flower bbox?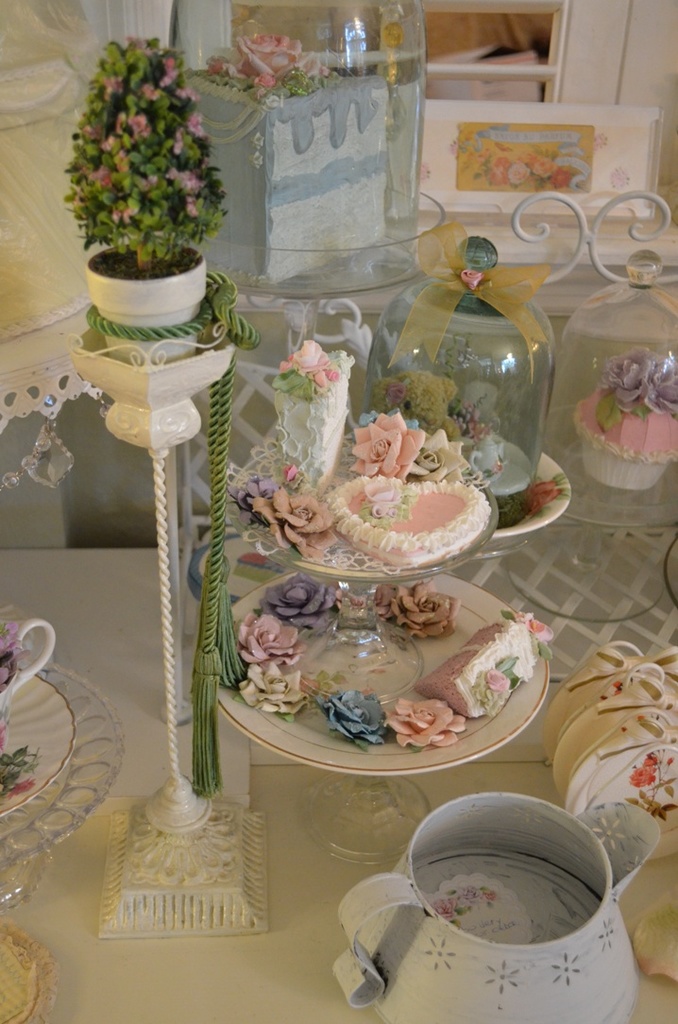
{"x1": 341, "y1": 577, "x2": 388, "y2": 623}
